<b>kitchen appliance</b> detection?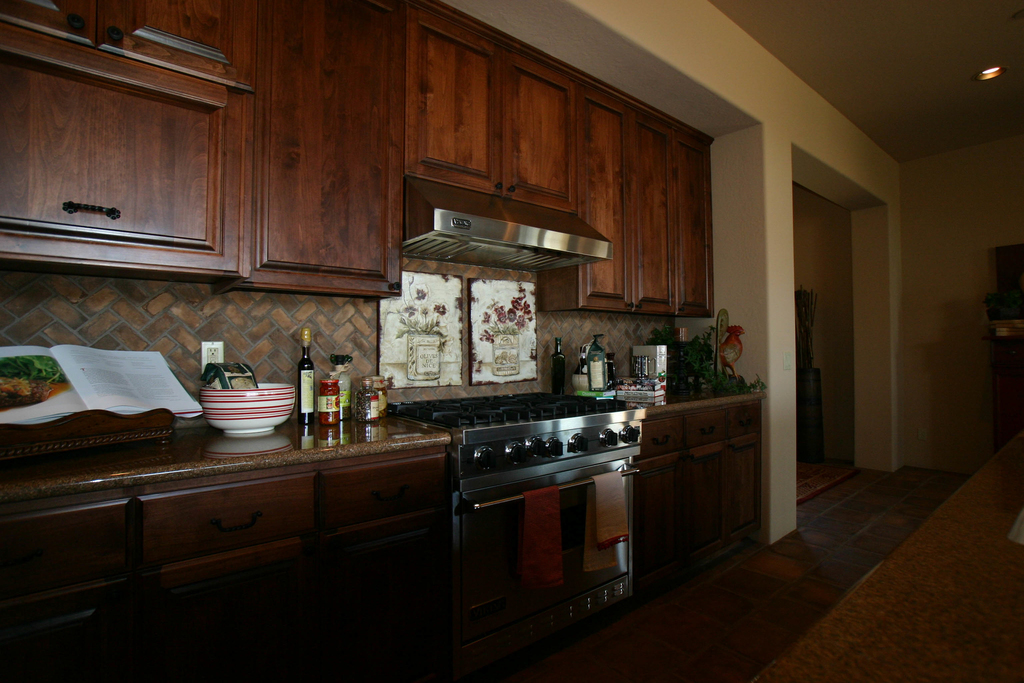
select_region(321, 383, 339, 428)
